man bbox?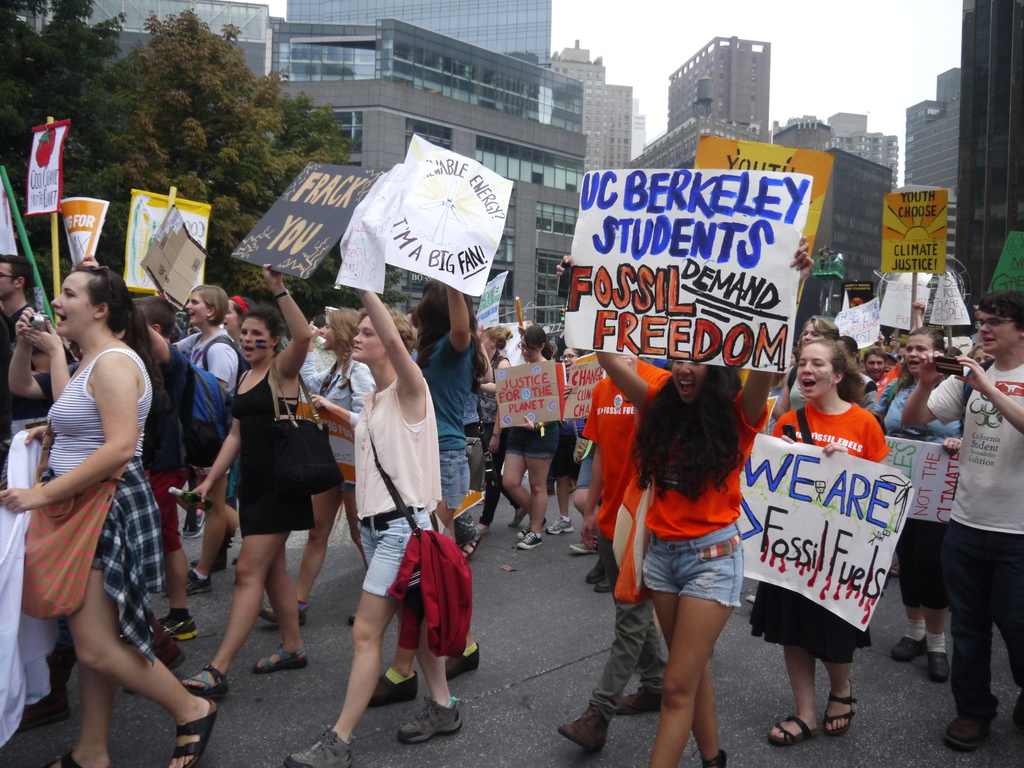
[left=902, top=333, right=1023, bottom=723]
